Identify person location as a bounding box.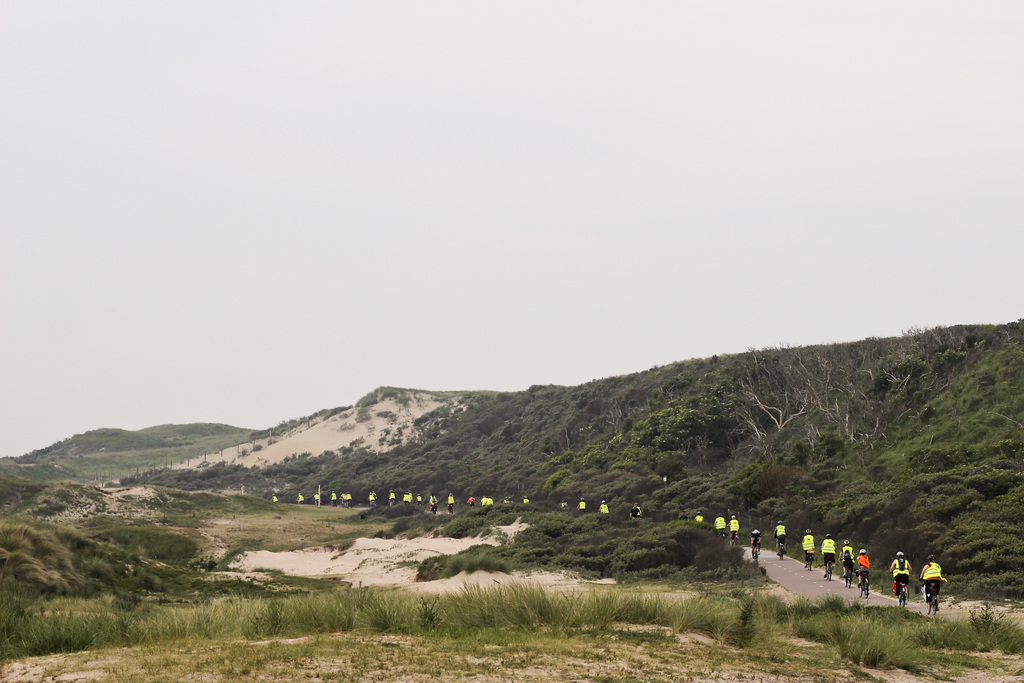
x1=407 y1=490 x2=413 y2=505.
